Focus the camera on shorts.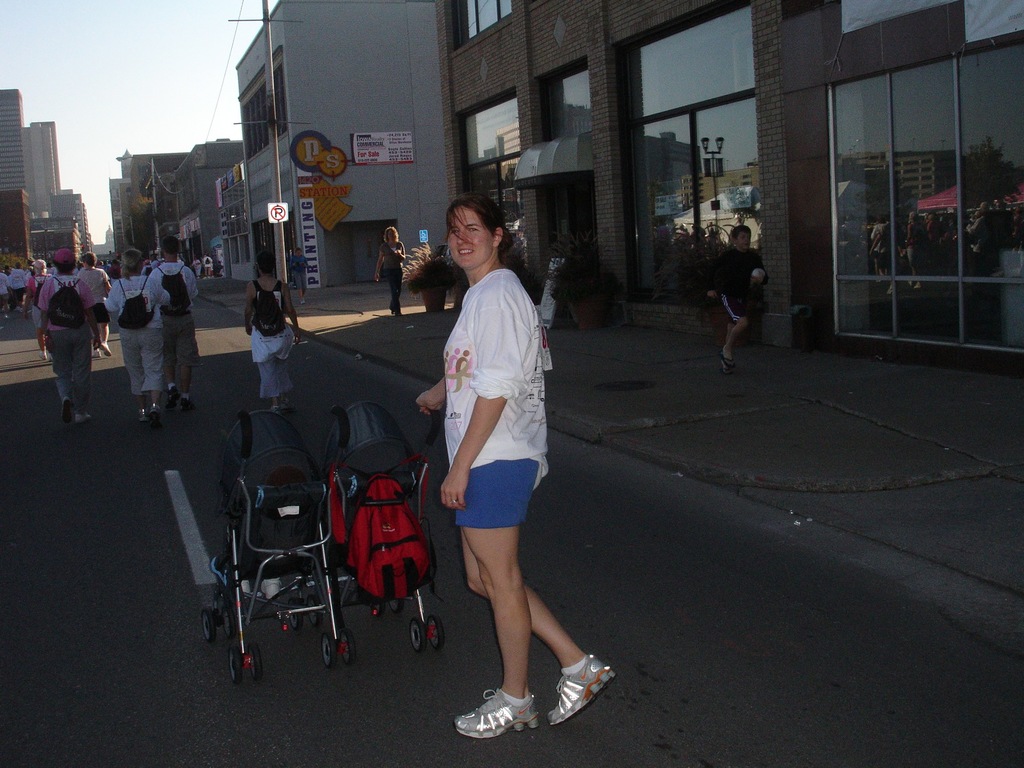
Focus region: box(297, 269, 308, 287).
